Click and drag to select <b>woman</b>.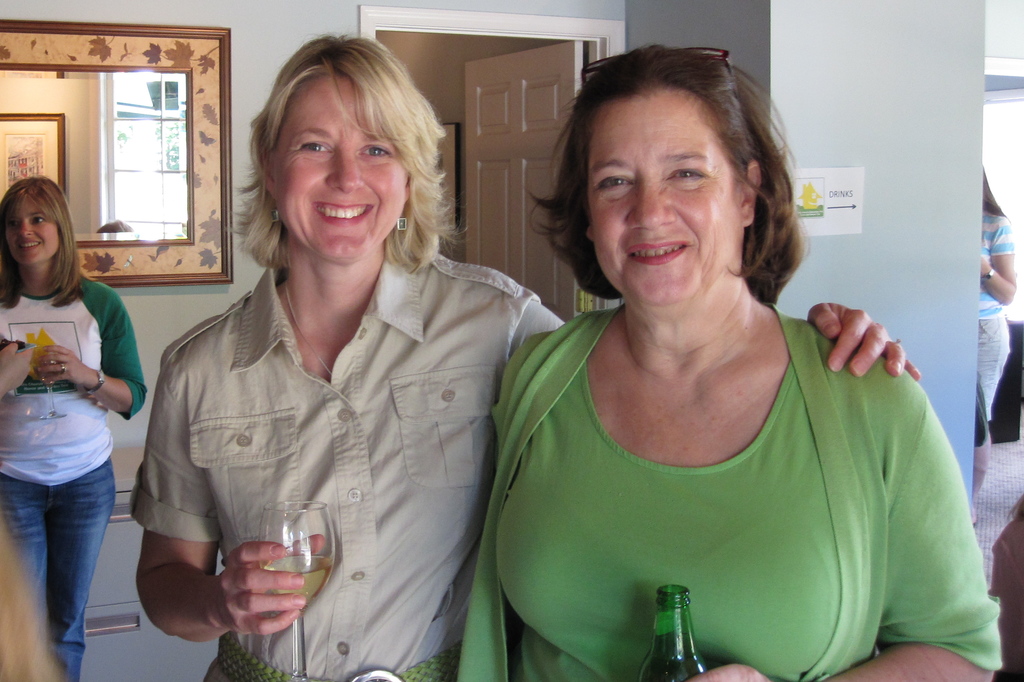
Selection: 457 42 1007 681.
